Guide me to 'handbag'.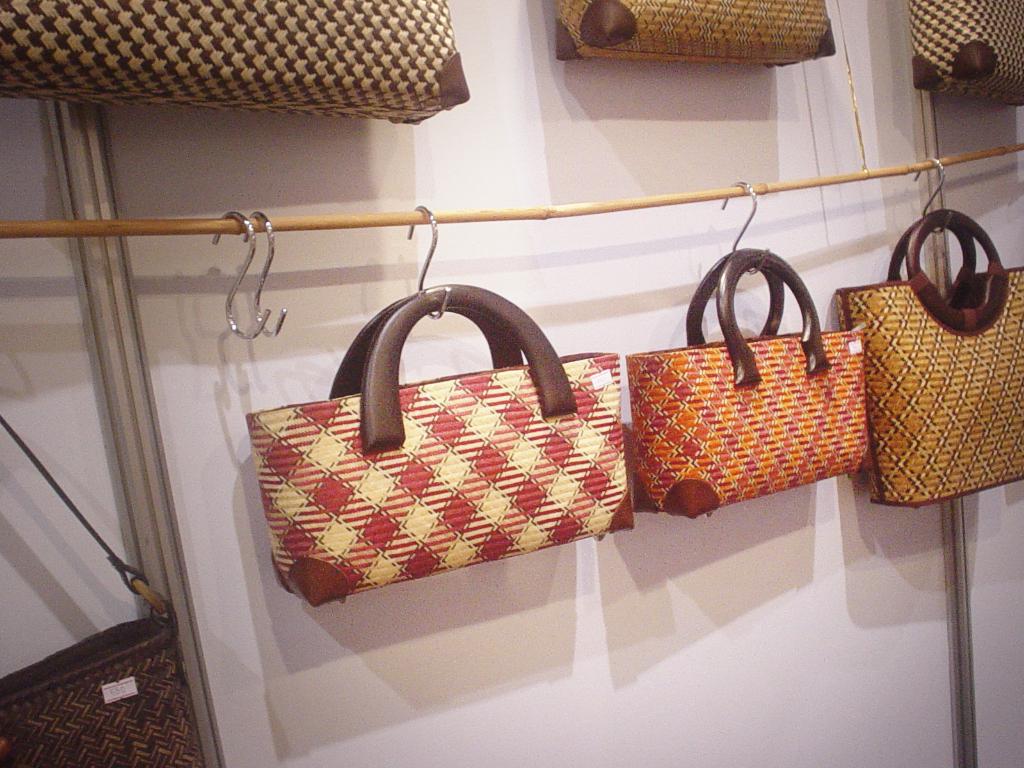
Guidance: (244,284,644,626).
